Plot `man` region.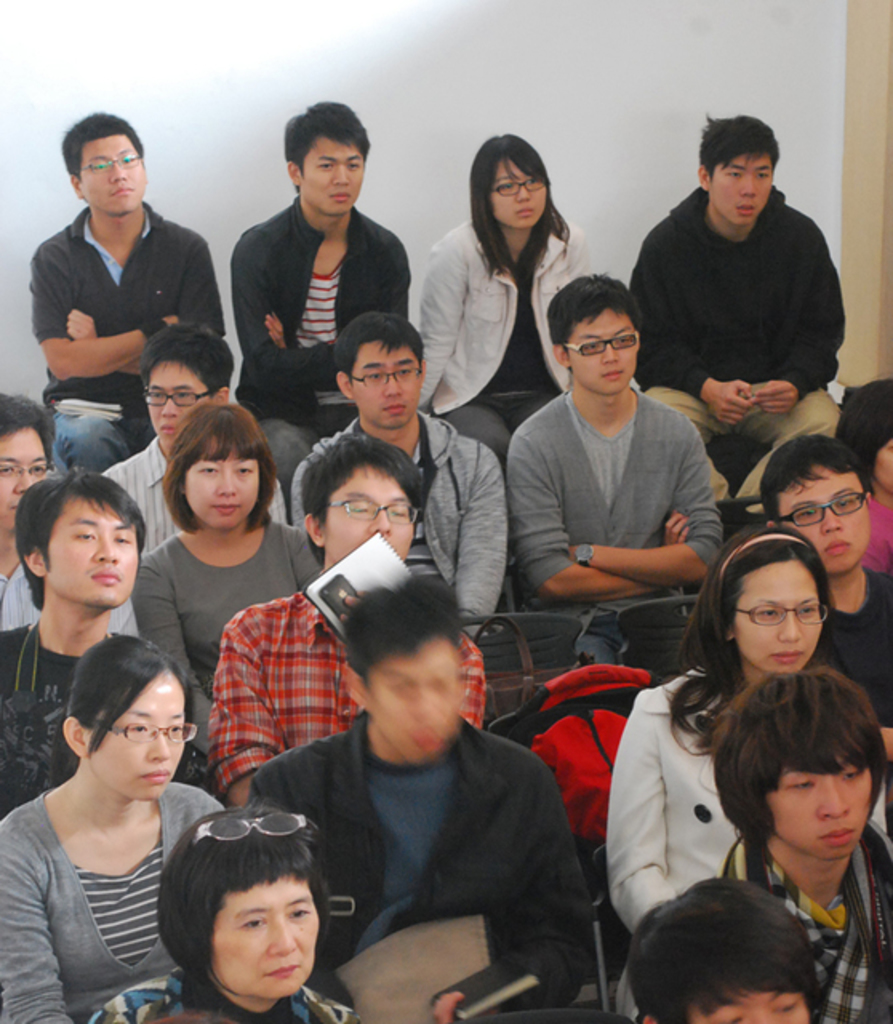
Plotted at <box>208,440,488,805</box>.
